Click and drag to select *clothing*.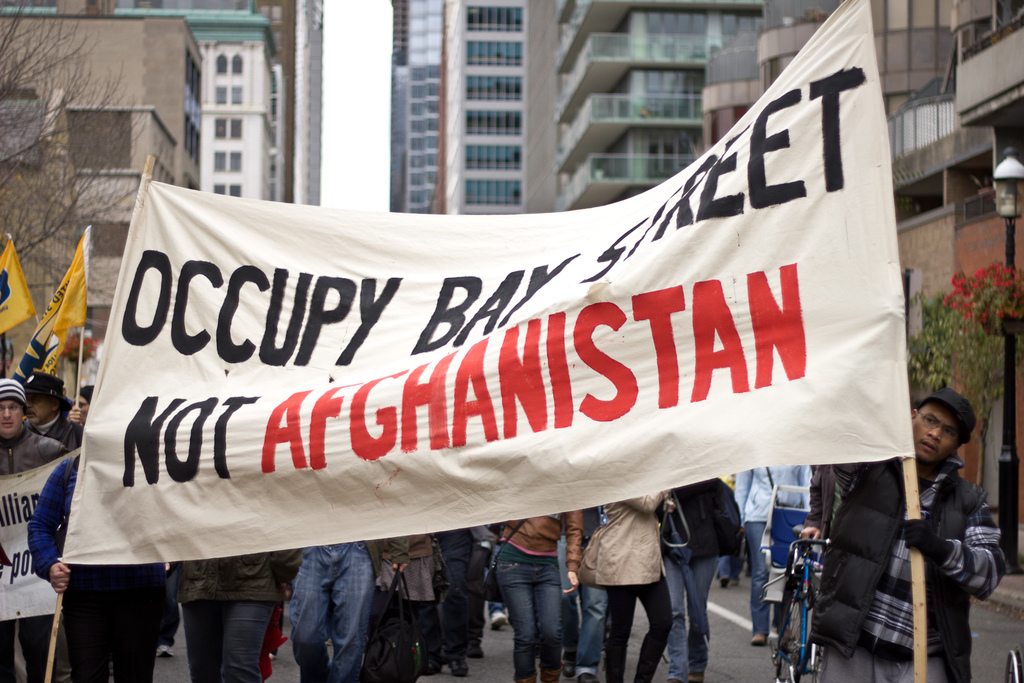
Selection: select_region(569, 480, 693, 656).
